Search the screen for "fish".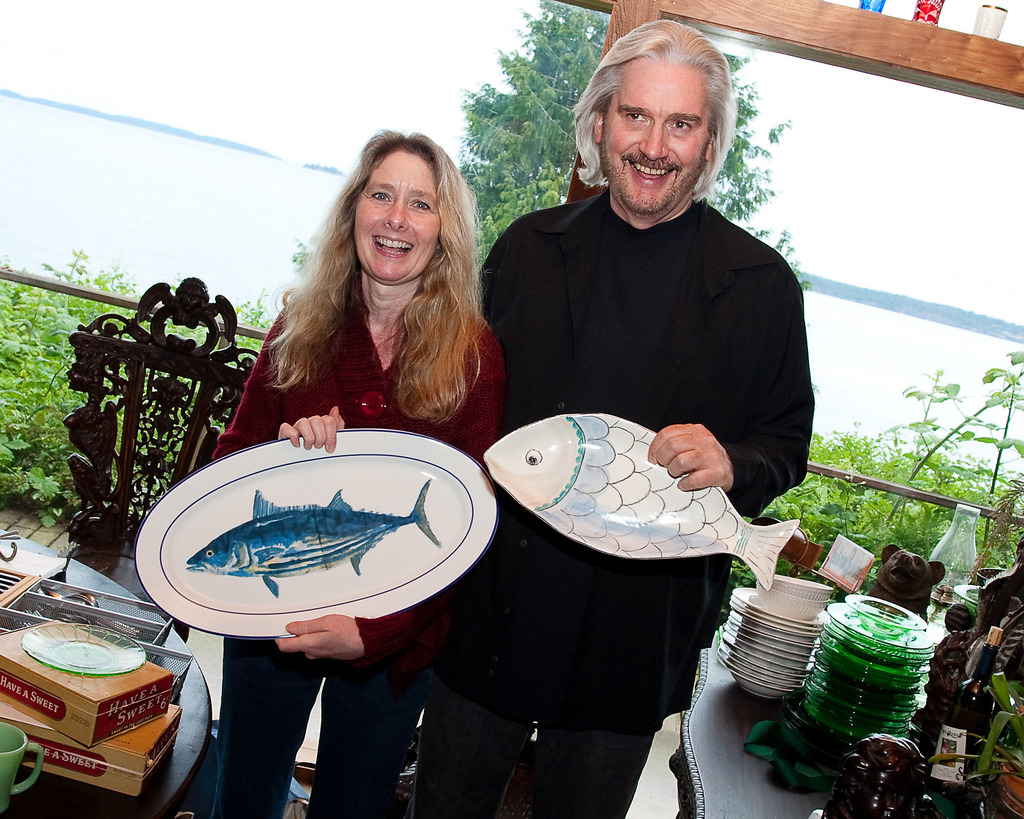
Found at <region>462, 415, 738, 569</region>.
